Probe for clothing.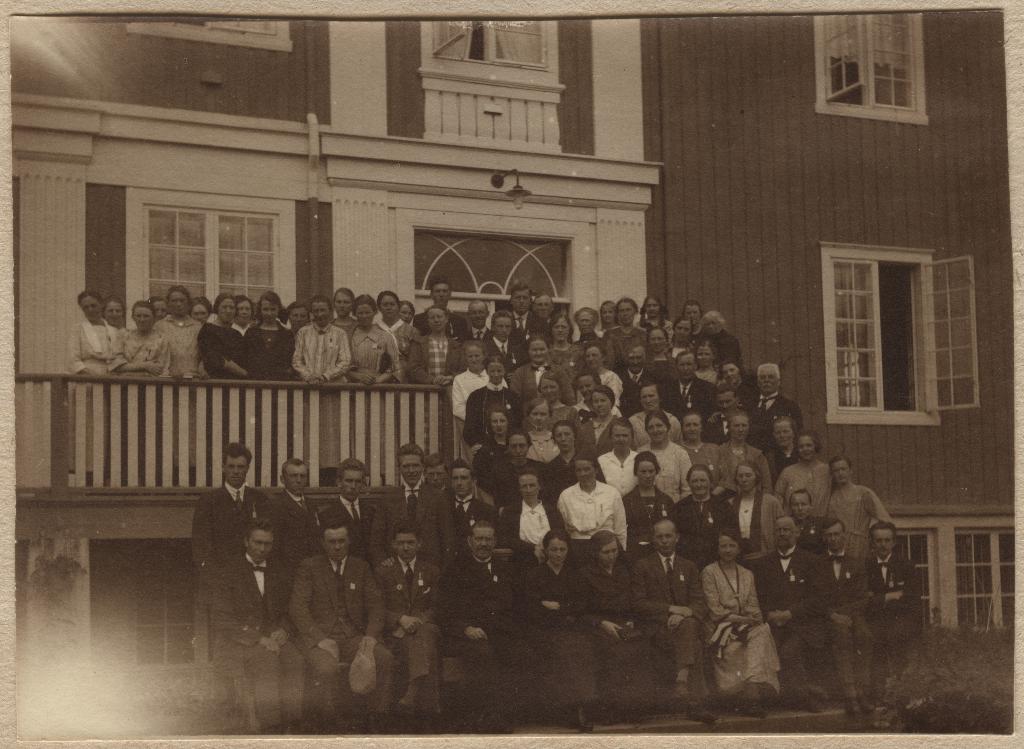
Probe result: detection(721, 442, 775, 487).
